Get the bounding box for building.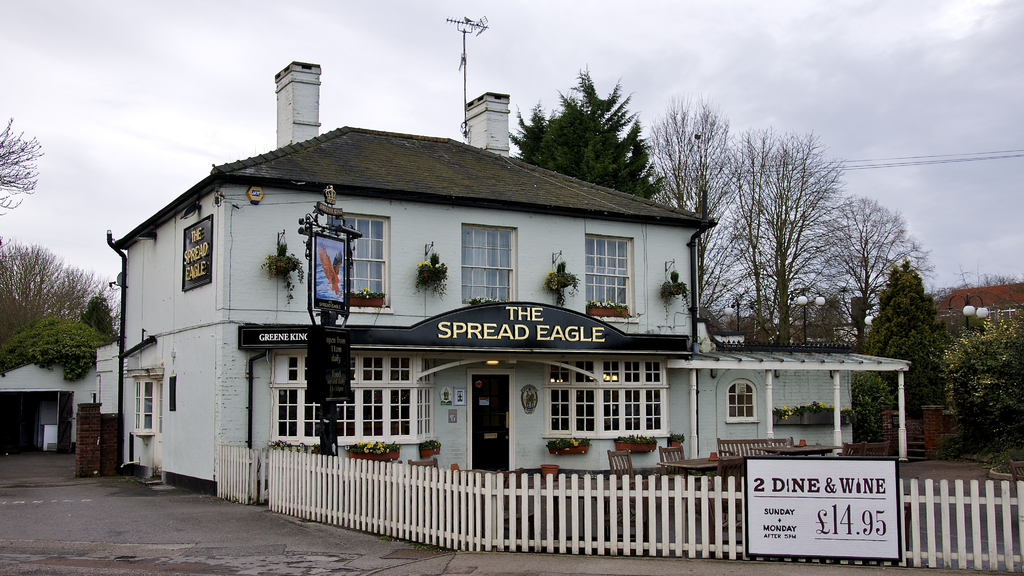
[106,60,907,506].
